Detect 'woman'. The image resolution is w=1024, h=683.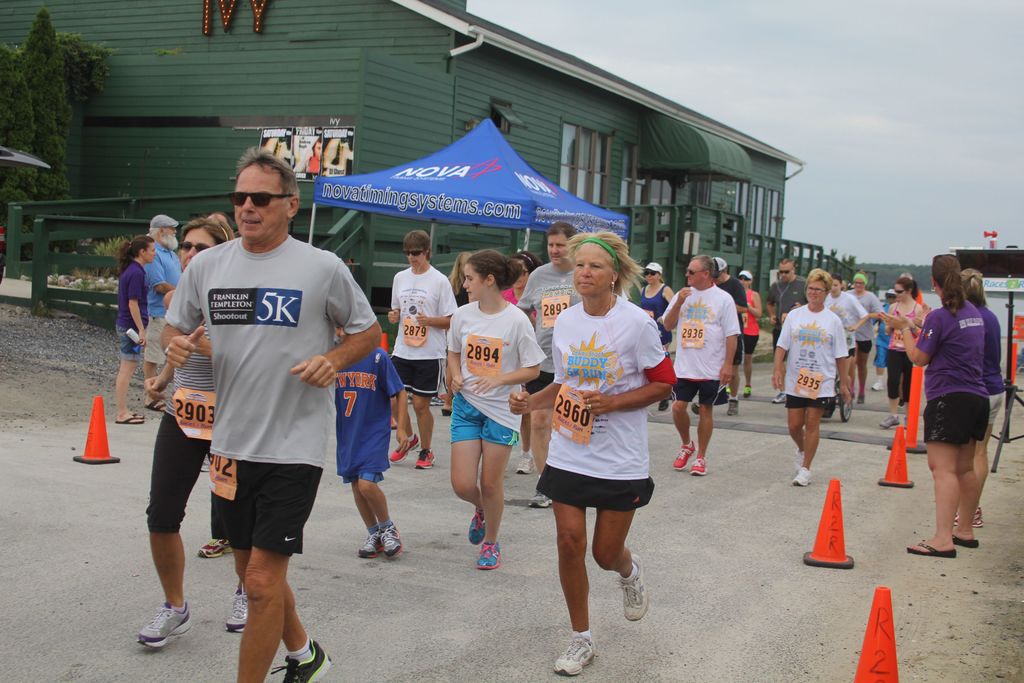
<box>959,261,1005,536</box>.
